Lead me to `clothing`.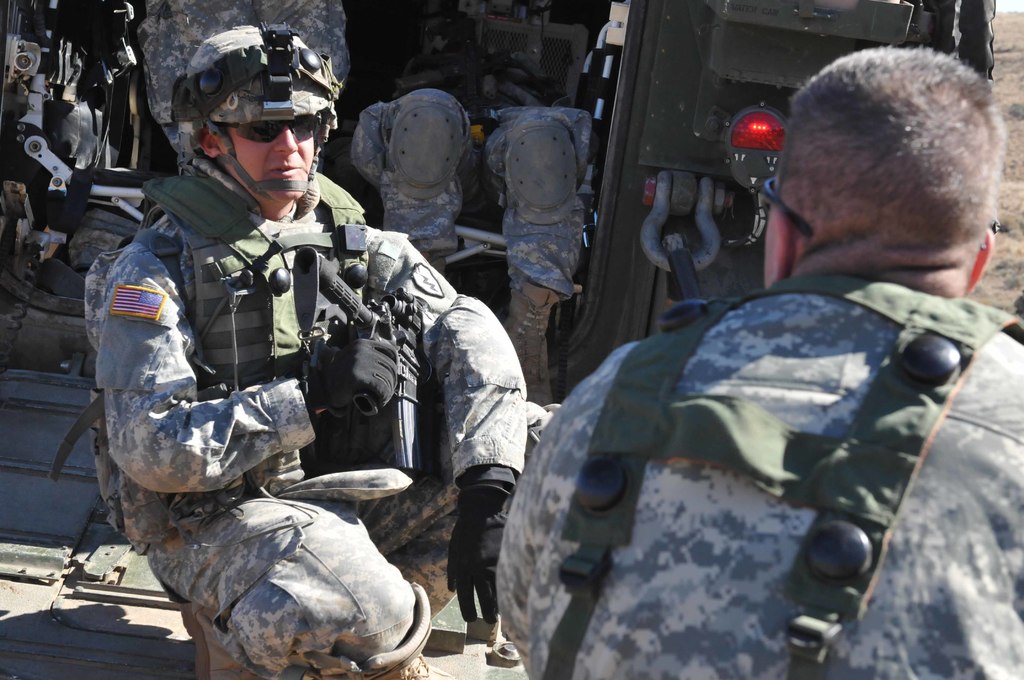
Lead to 493 271 1023 679.
